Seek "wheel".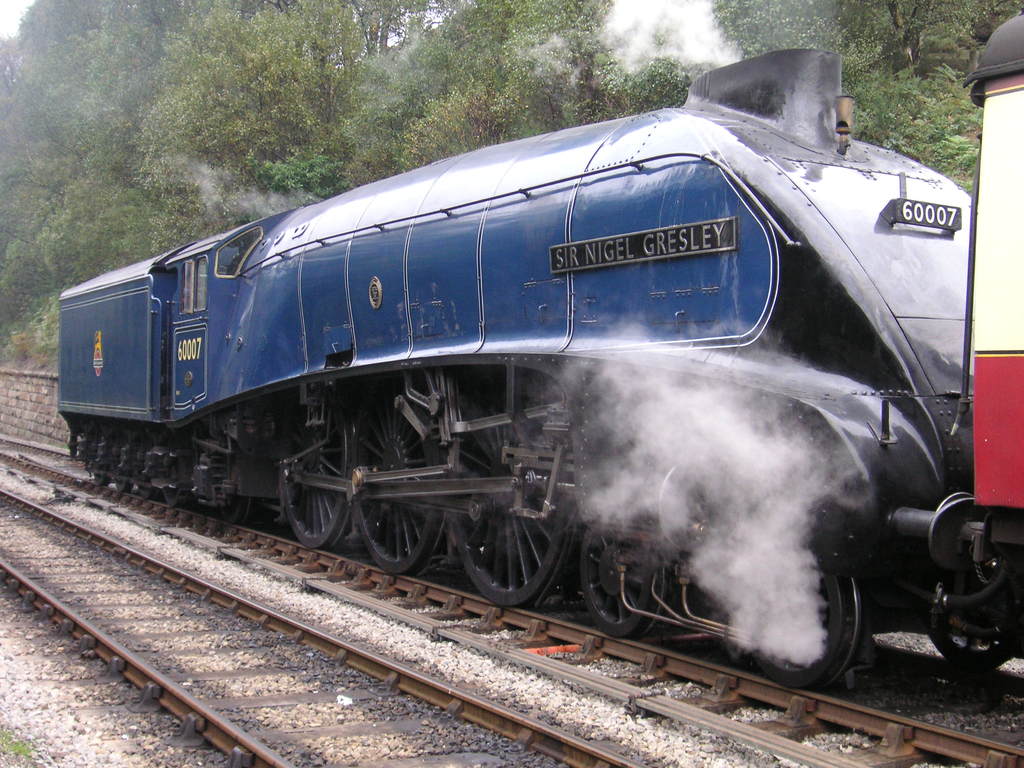
<box>186,444,259,520</box>.
